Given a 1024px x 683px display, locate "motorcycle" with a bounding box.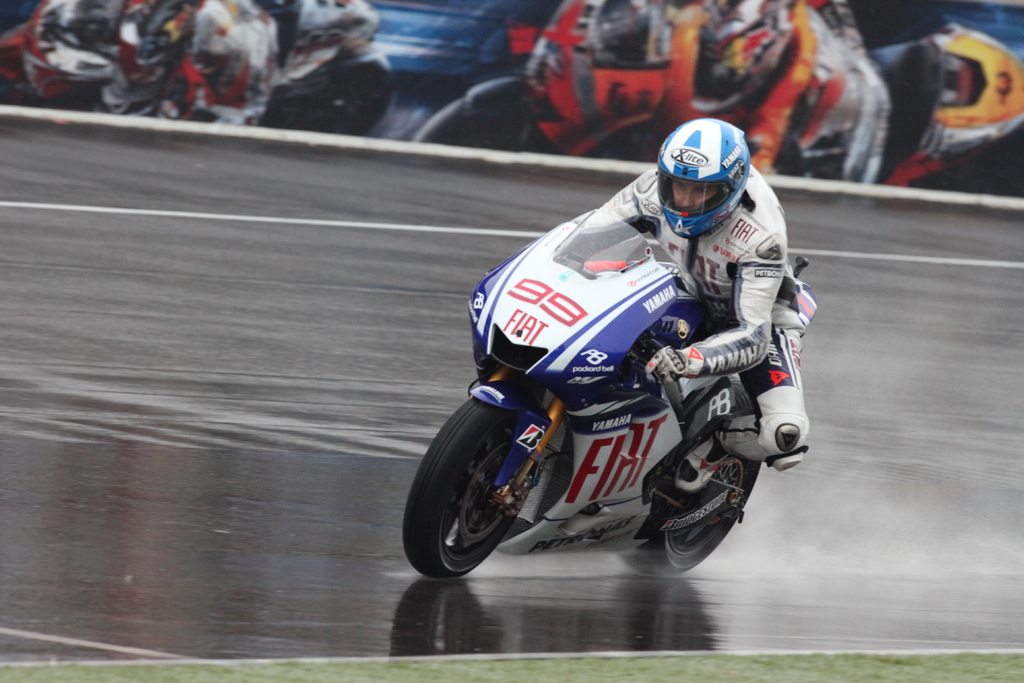
Located: bbox=(0, 0, 390, 133).
